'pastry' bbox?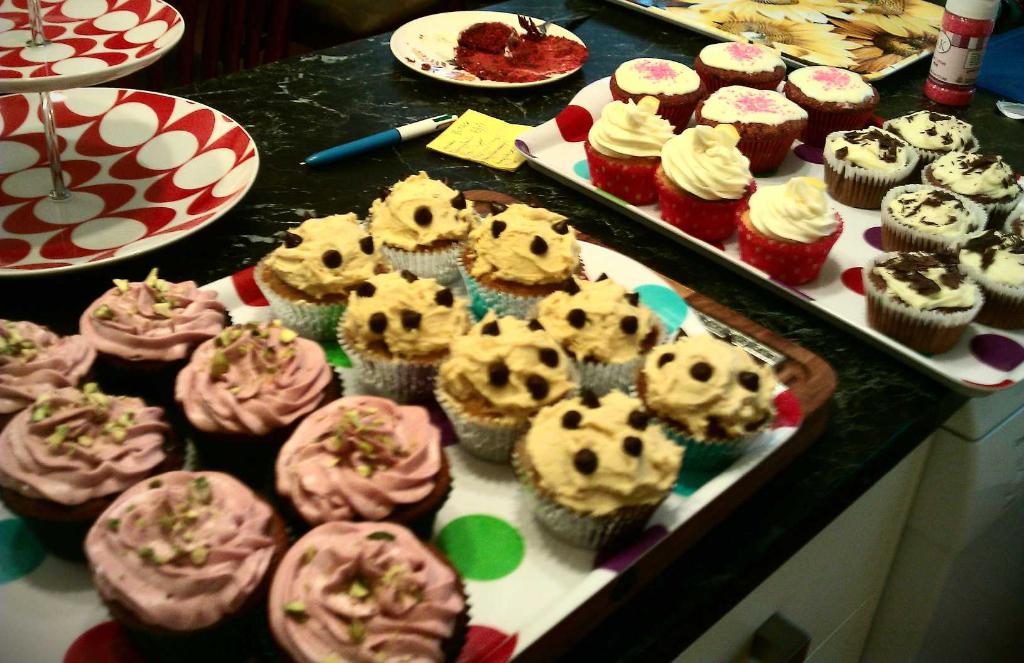
<region>653, 128, 762, 240</region>
